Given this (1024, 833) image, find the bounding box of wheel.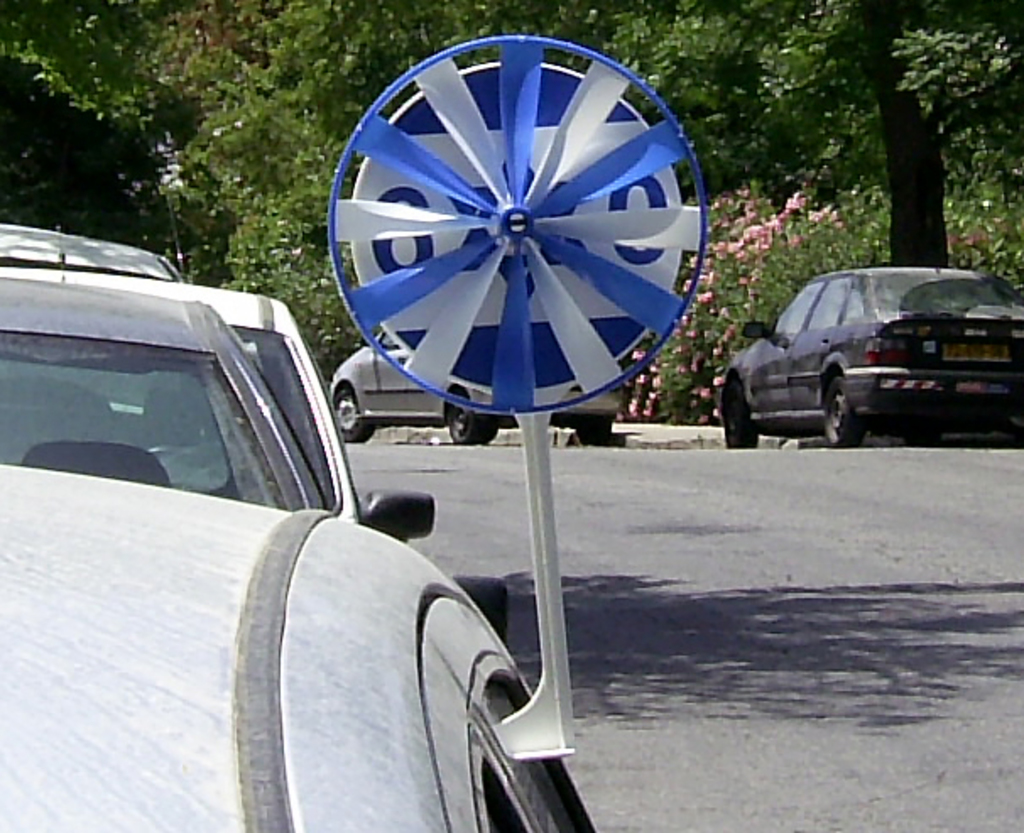
<box>453,395,490,443</box>.
